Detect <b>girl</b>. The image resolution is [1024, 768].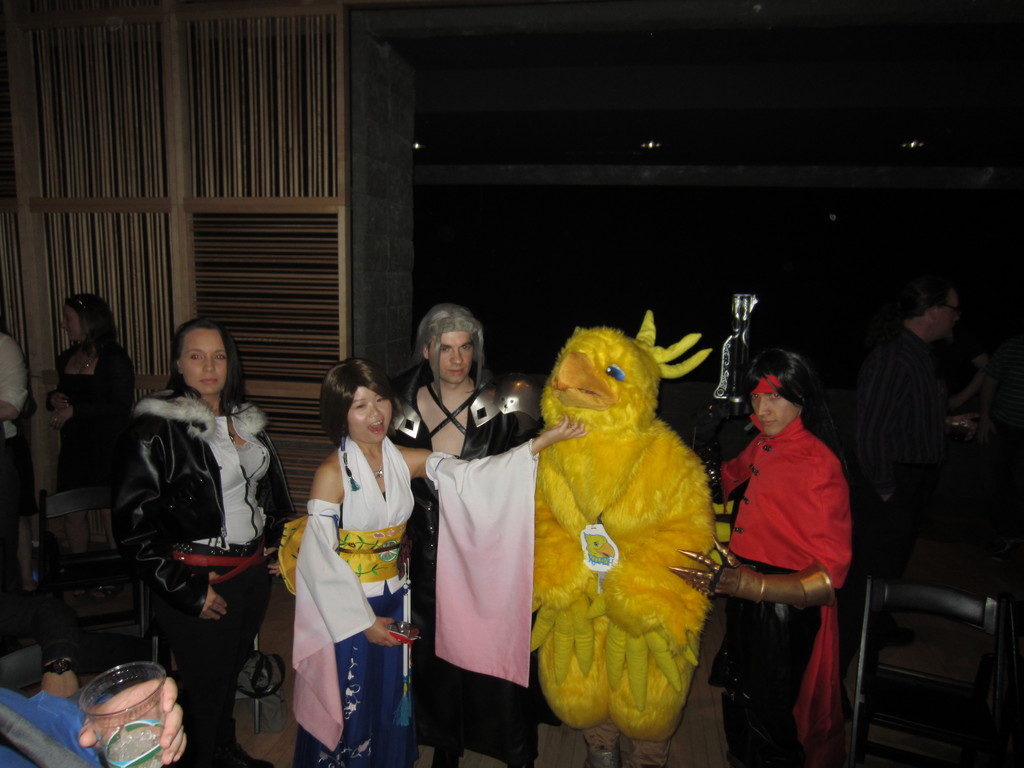
locate(104, 314, 297, 761).
